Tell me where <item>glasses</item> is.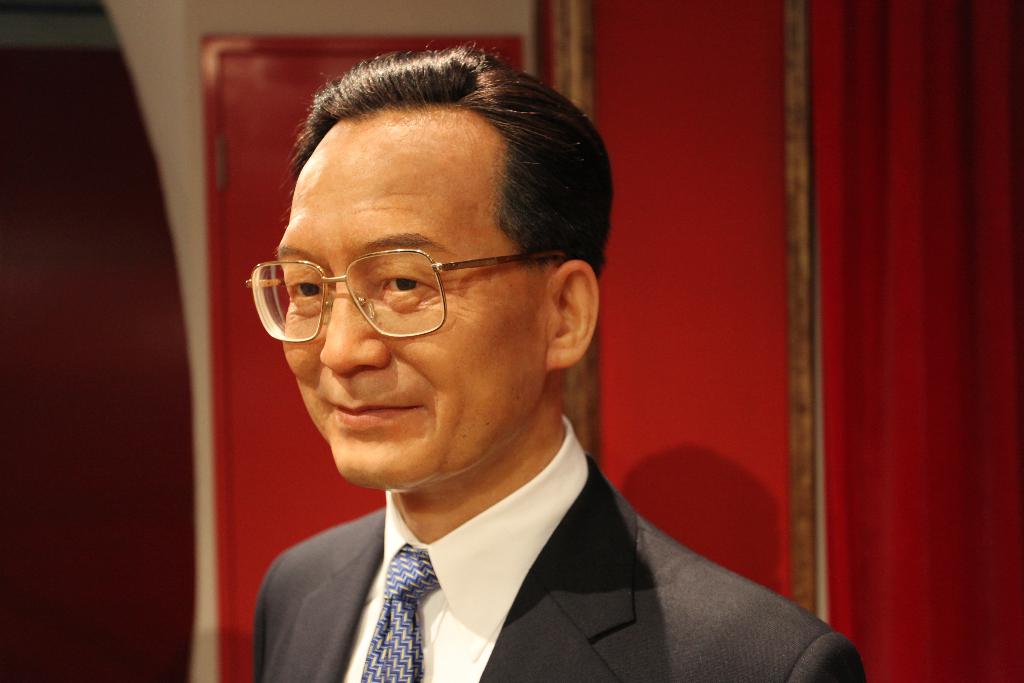
<item>glasses</item> is at box=[244, 247, 564, 344].
